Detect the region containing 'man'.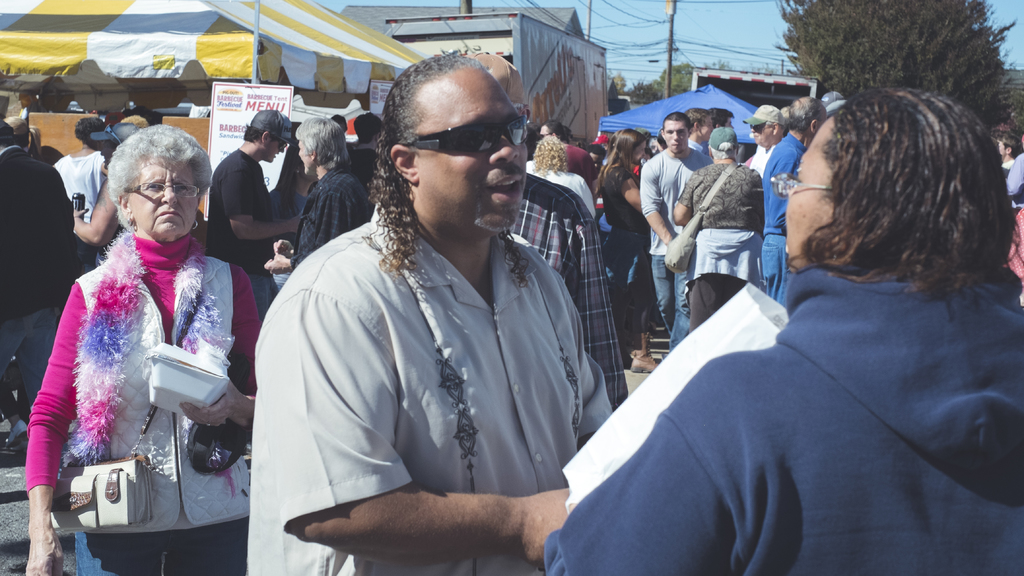
198,113,304,326.
